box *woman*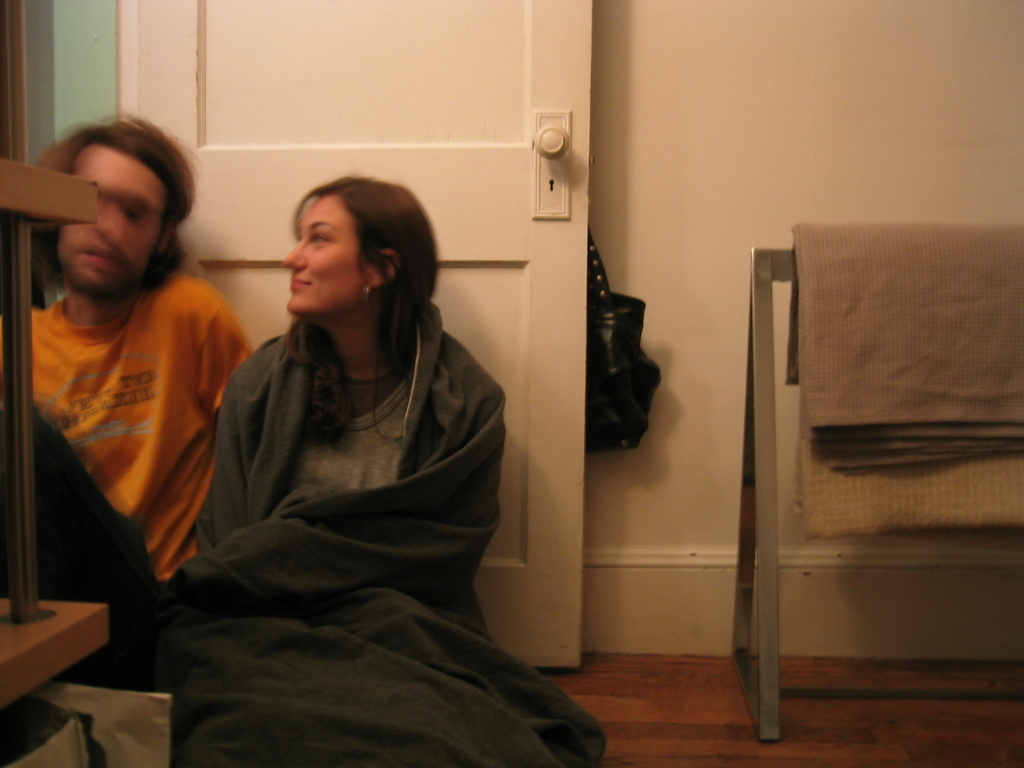
bbox=(181, 146, 540, 767)
